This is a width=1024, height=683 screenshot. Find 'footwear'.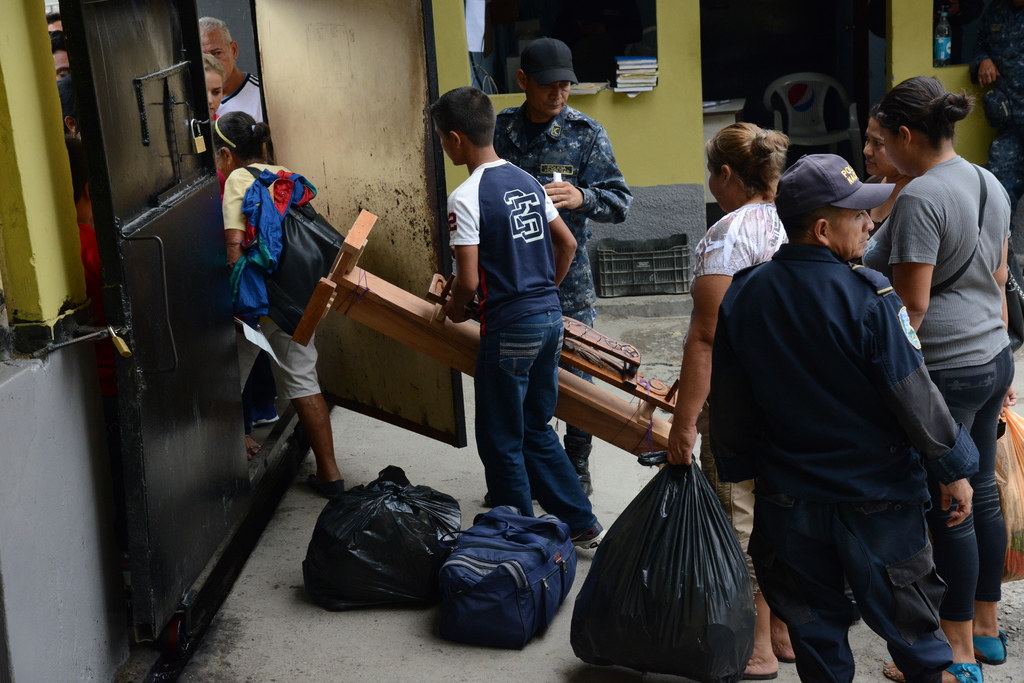
Bounding box: {"left": 733, "top": 672, "right": 778, "bottom": 682}.
